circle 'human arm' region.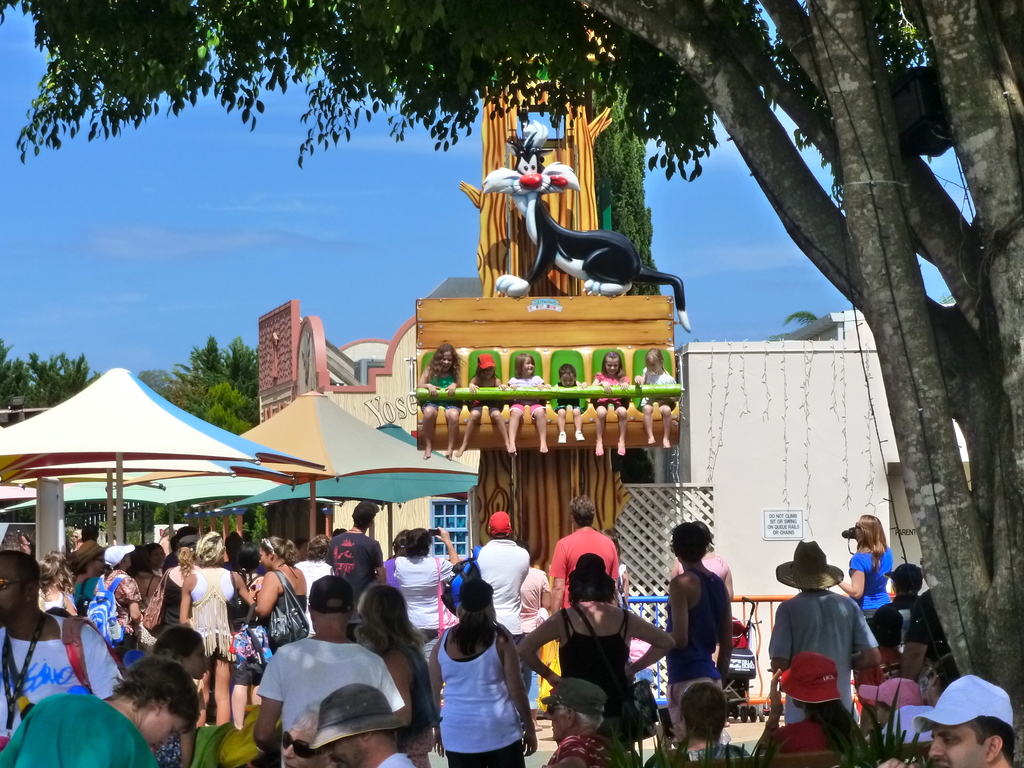
Region: box=[128, 576, 143, 629].
